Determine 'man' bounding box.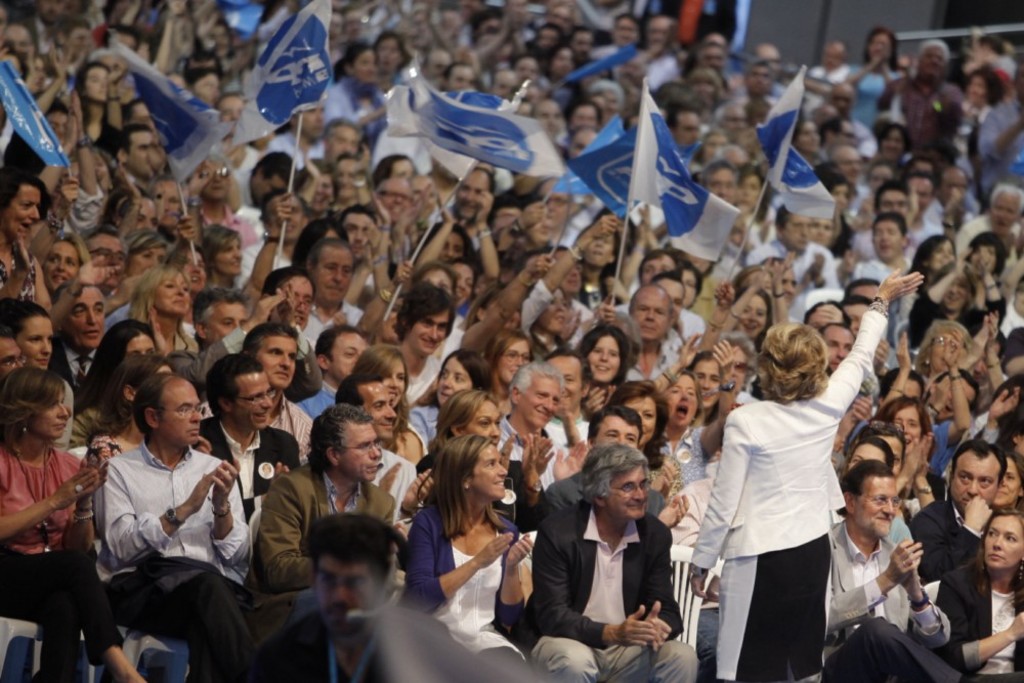
Determined: [left=249, top=267, right=333, bottom=341].
